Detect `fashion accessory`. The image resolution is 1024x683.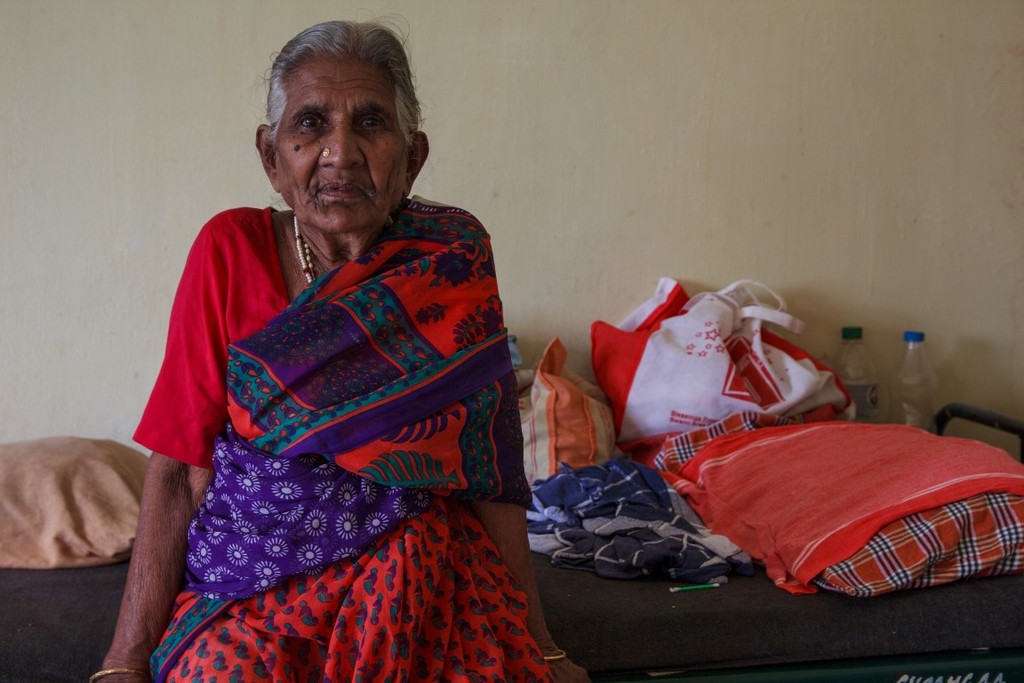
(x1=79, y1=663, x2=148, y2=680).
